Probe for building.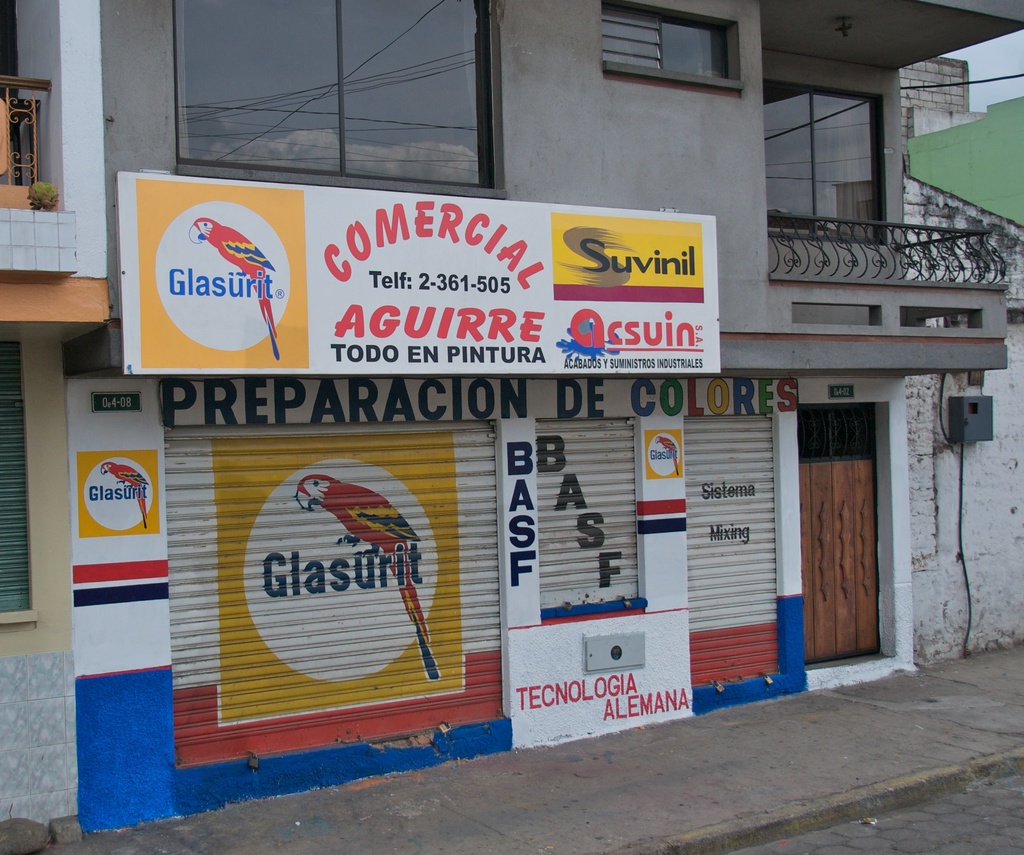
Probe result: [0, 0, 1023, 836].
